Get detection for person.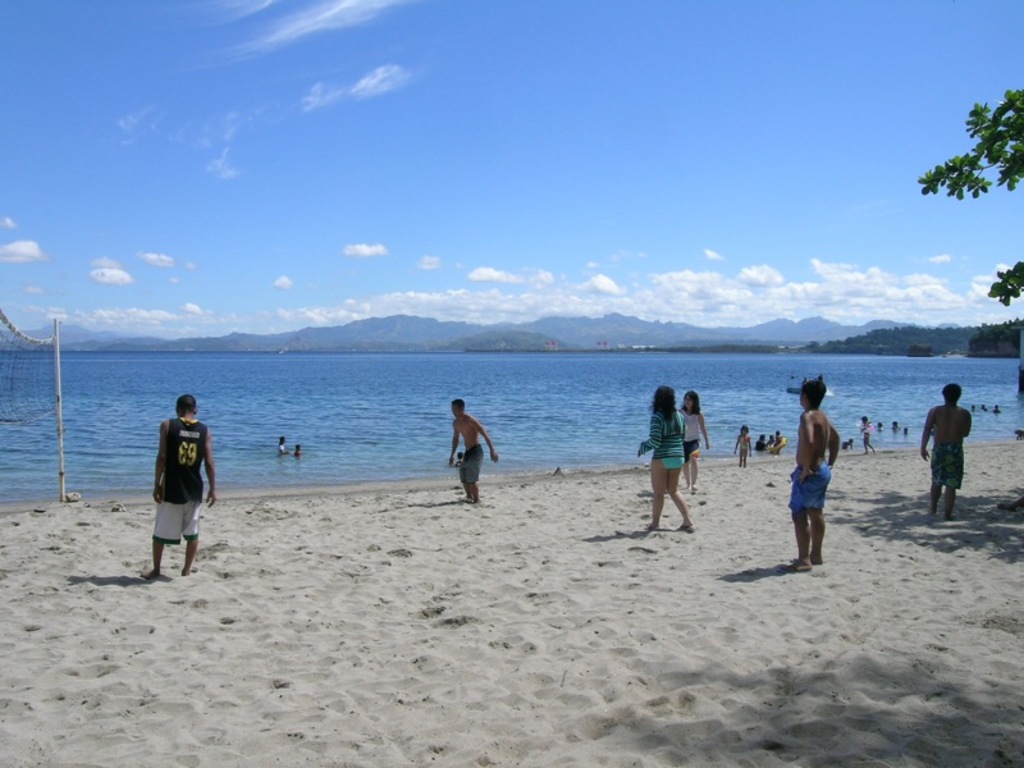
Detection: [left=671, top=389, right=712, bottom=488].
